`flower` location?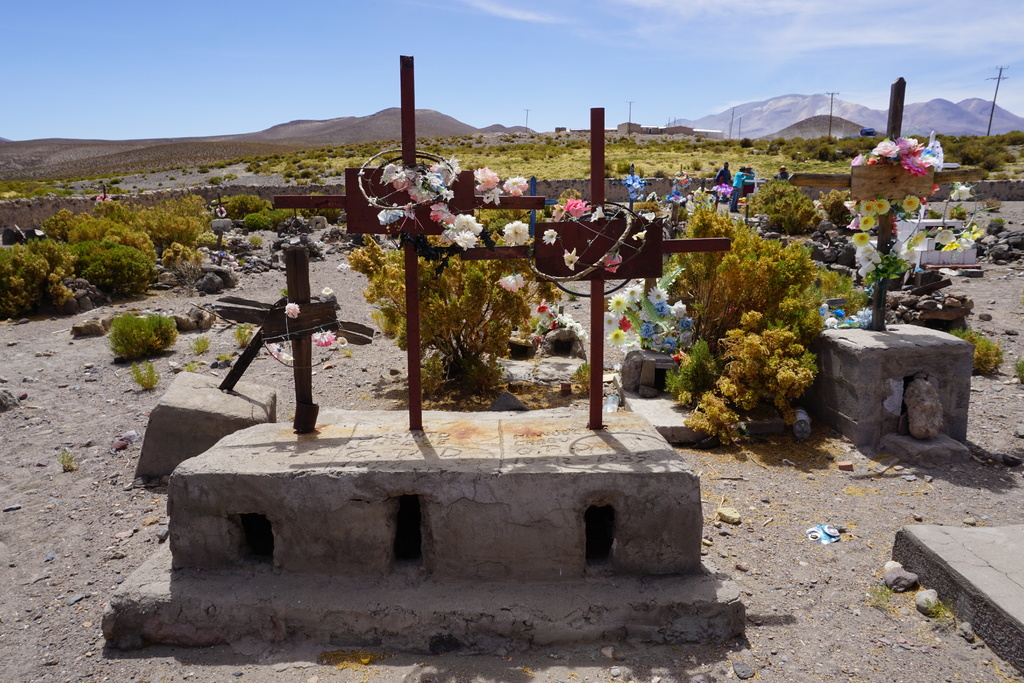
858, 215, 872, 235
